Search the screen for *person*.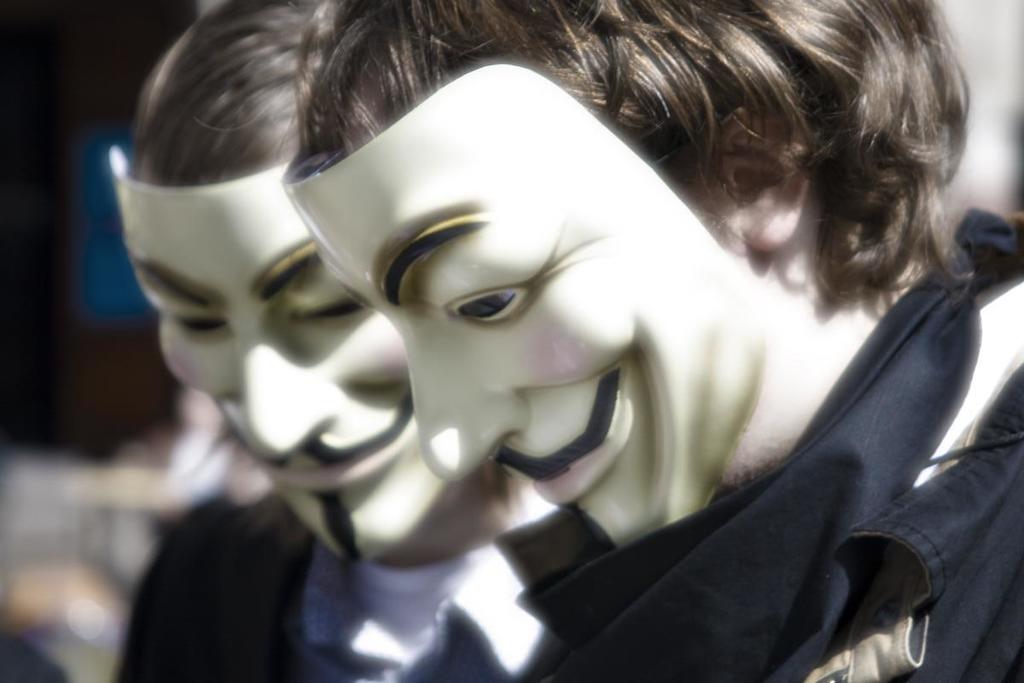
Found at left=108, top=0, right=564, bottom=682.
